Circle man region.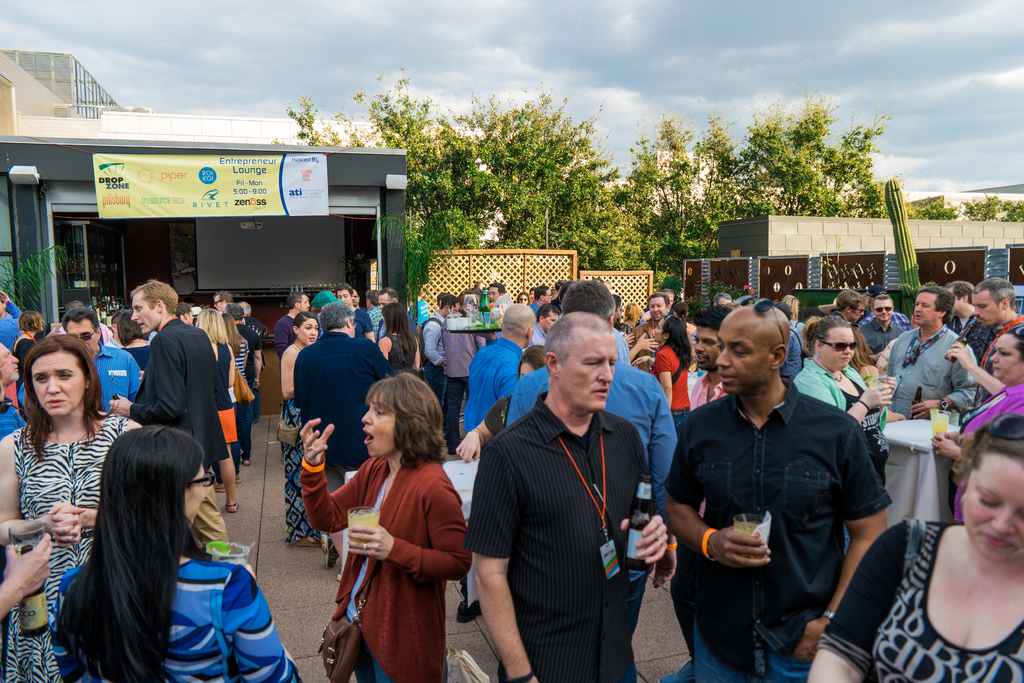
Region: select_region(109, 281, 231, 544).
